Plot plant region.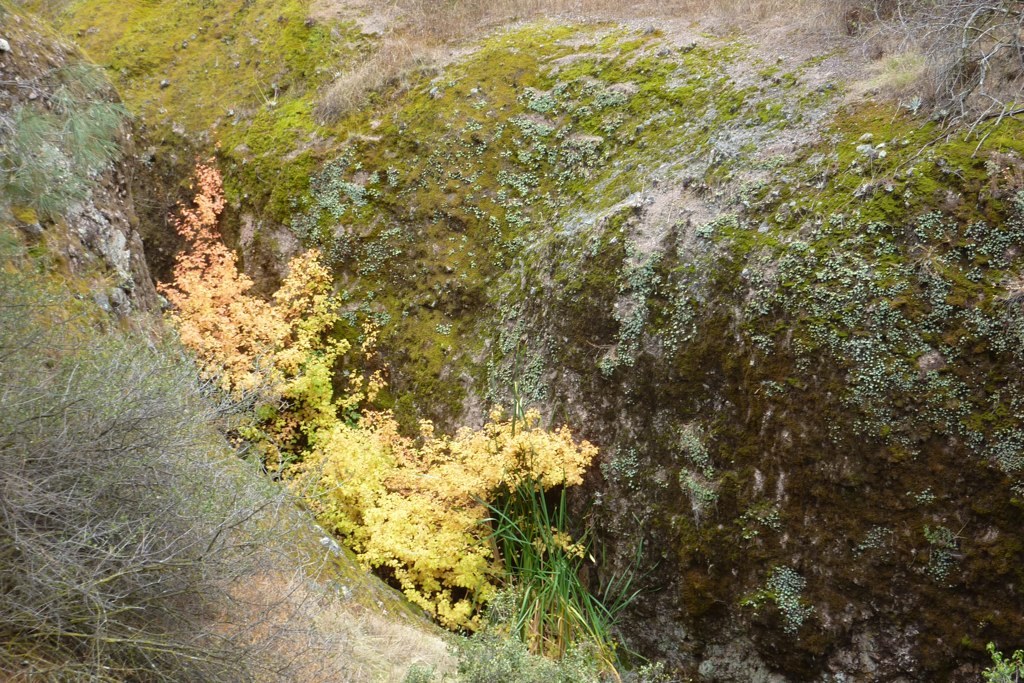
Plotted at detection(0, 251, 309, 681).
